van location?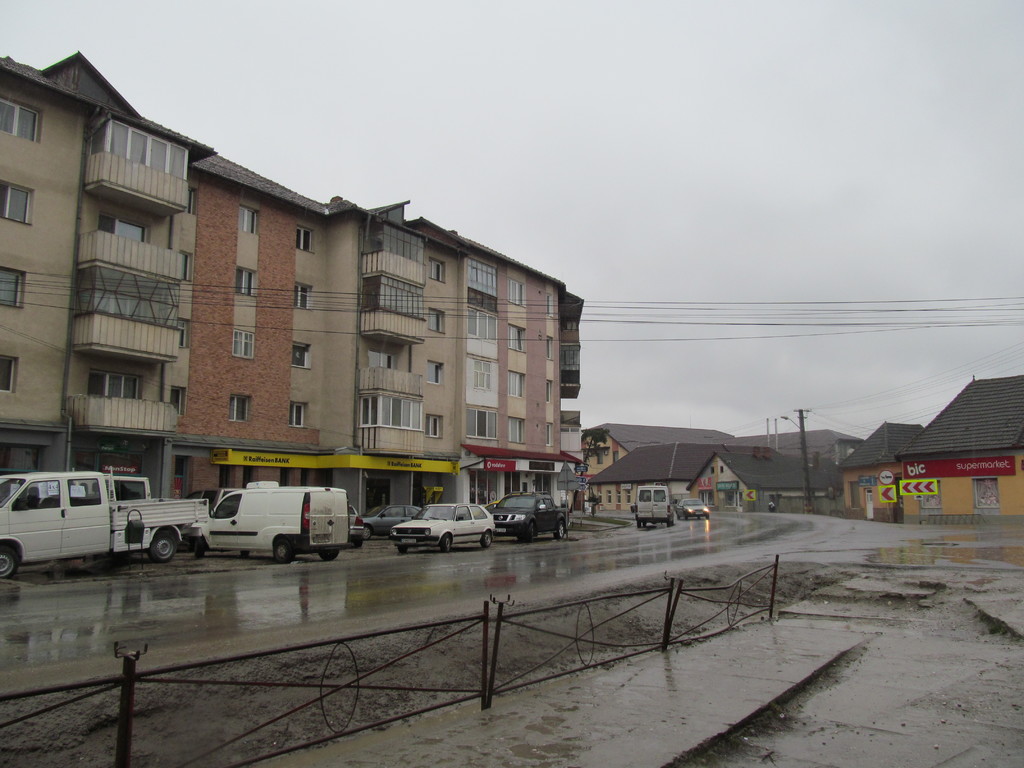
detection(192, 483, 347, 563)
